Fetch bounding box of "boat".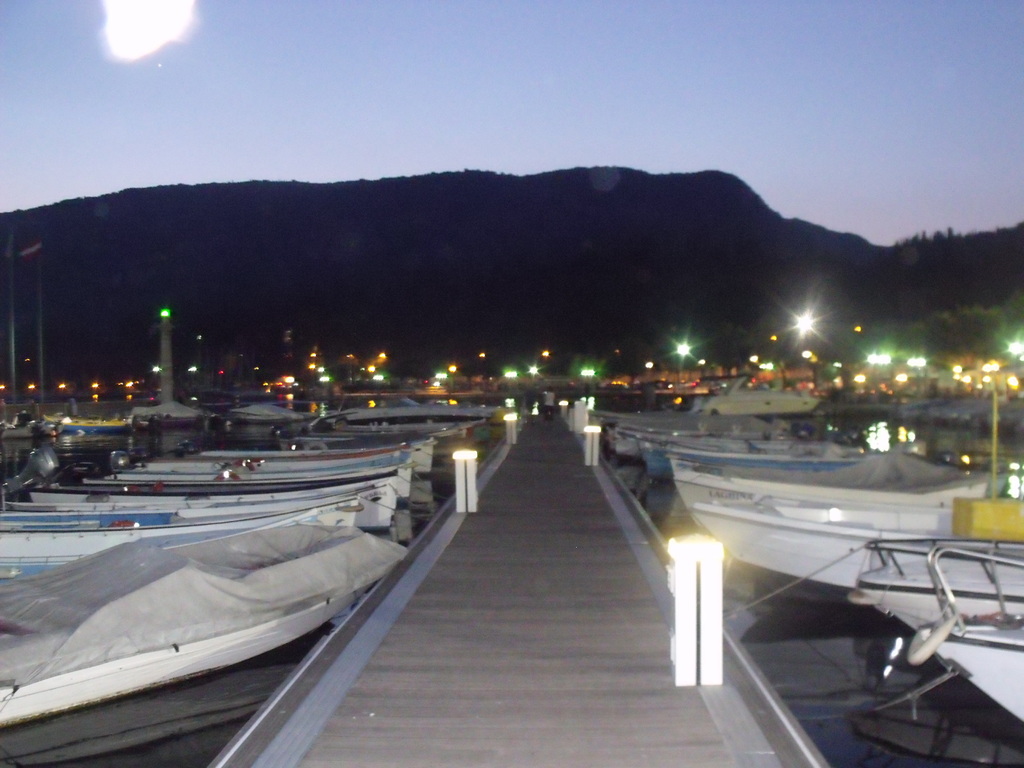
Bbox: BBox(842, 529, 1023, 632).
